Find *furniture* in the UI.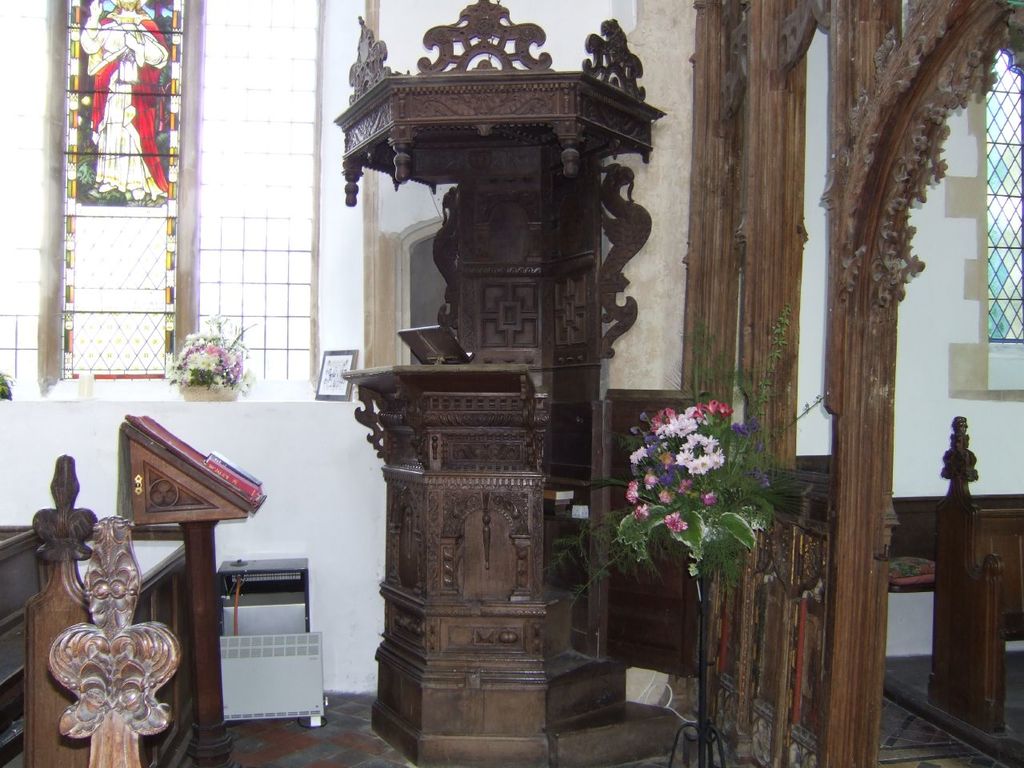
UI element at bbox(926, 414, 1023, 736).
